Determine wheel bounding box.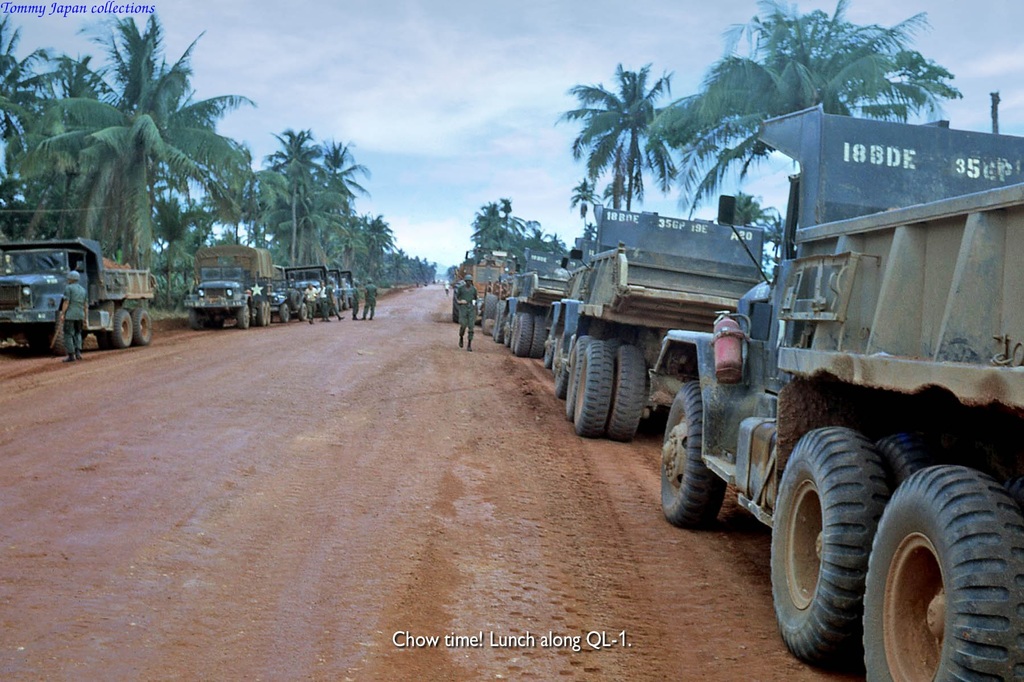
Determined: {"x1": 98, "y1": 332, "x2": 106, "y2": 348}.
